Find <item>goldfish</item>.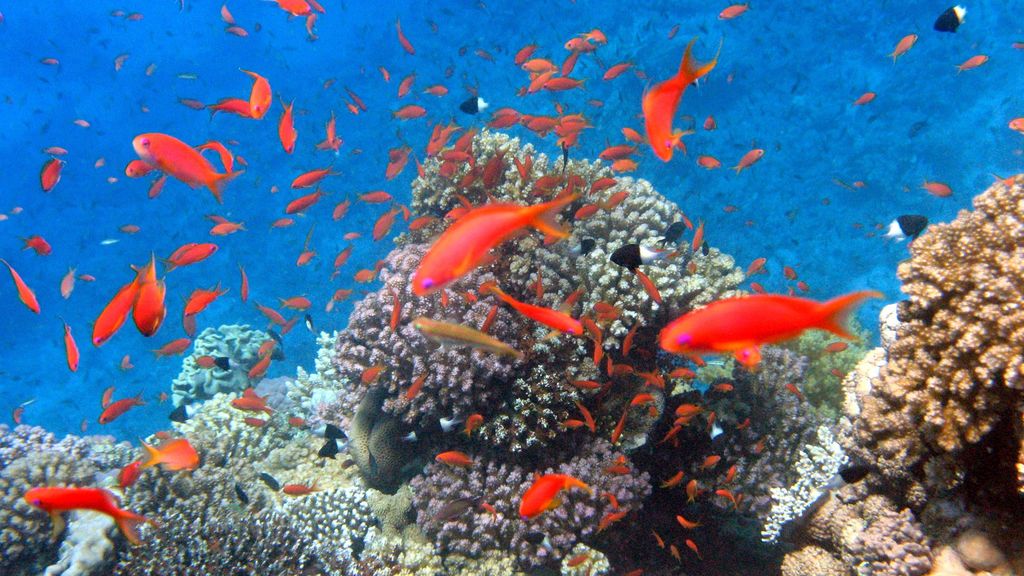
{"left": 605, "top": 356, "right": 613, "bottom": 376}.
